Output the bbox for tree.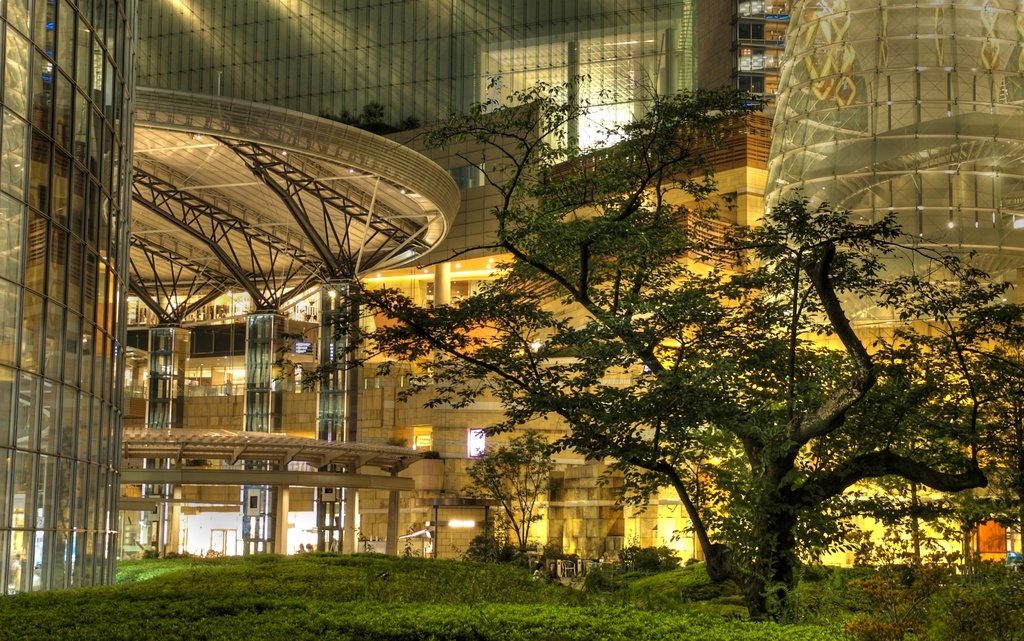
BBox(305, 68, 1023, 618).
